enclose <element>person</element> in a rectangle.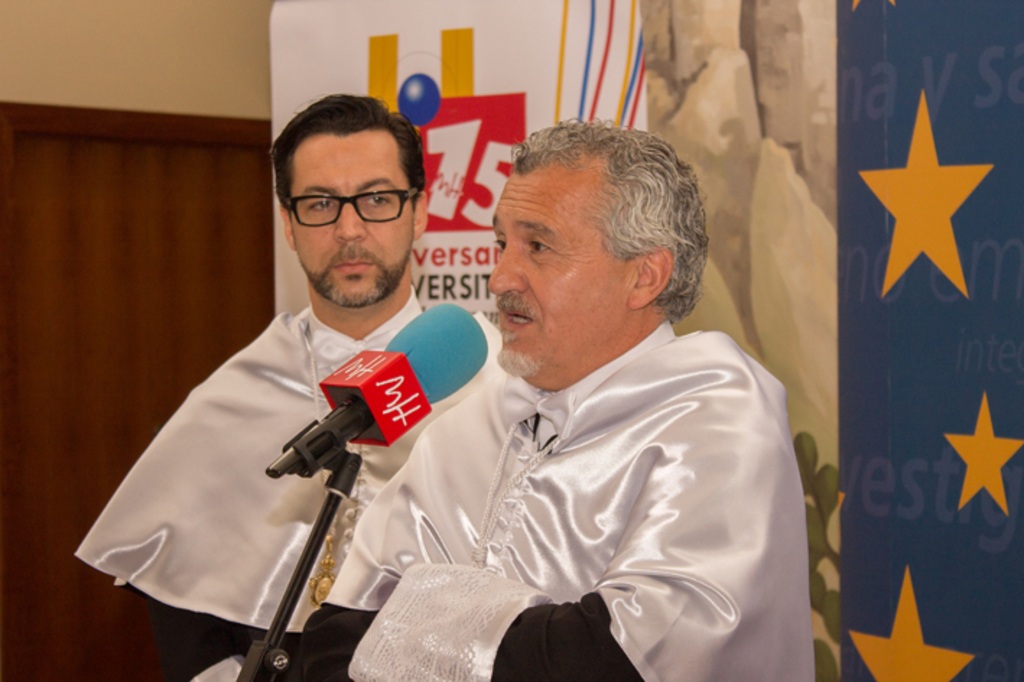
66 92 507 681.
